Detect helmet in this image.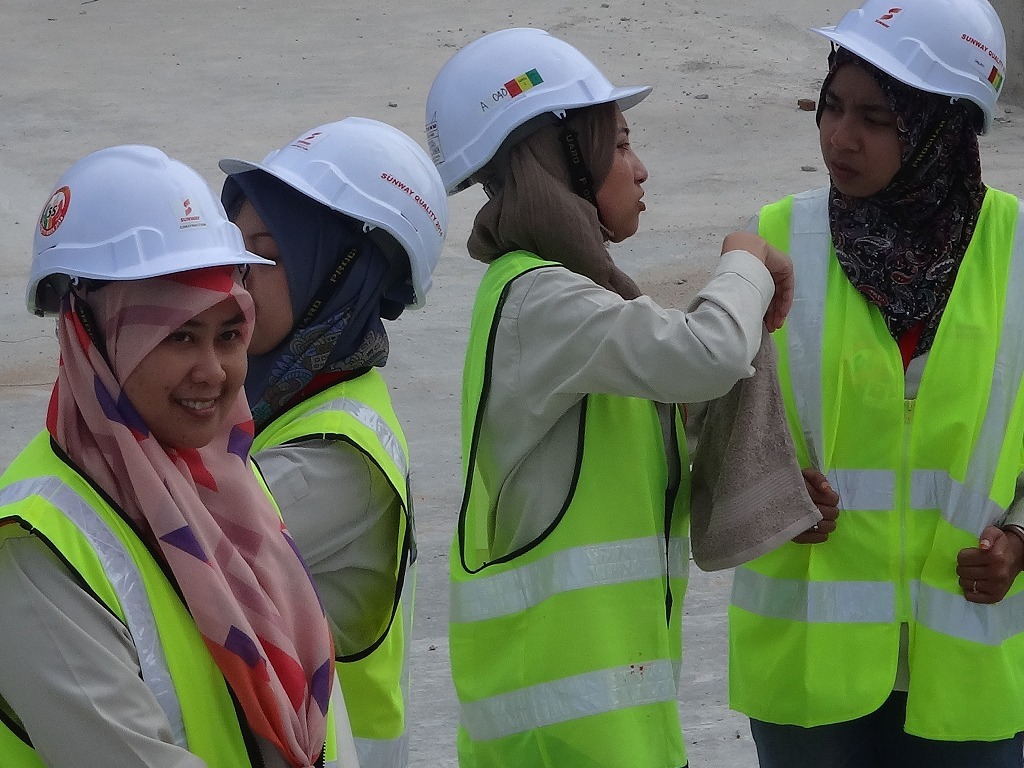
Detection: bbox=[402, 32, 668, 262].
